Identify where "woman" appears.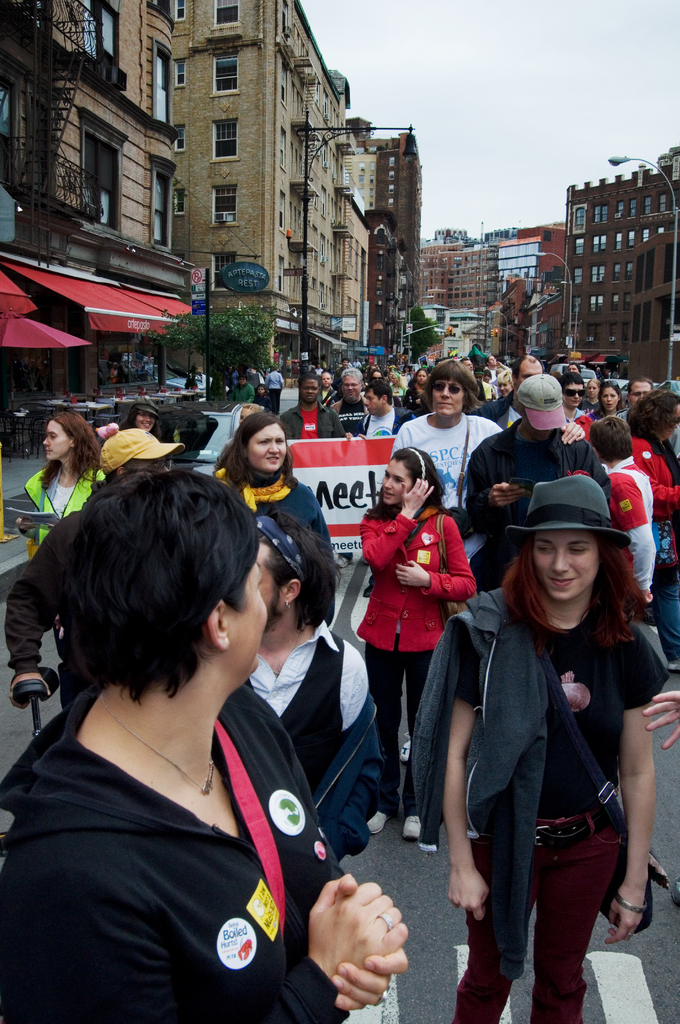
Appears at <region>1, 407, 113, 559</region>.
